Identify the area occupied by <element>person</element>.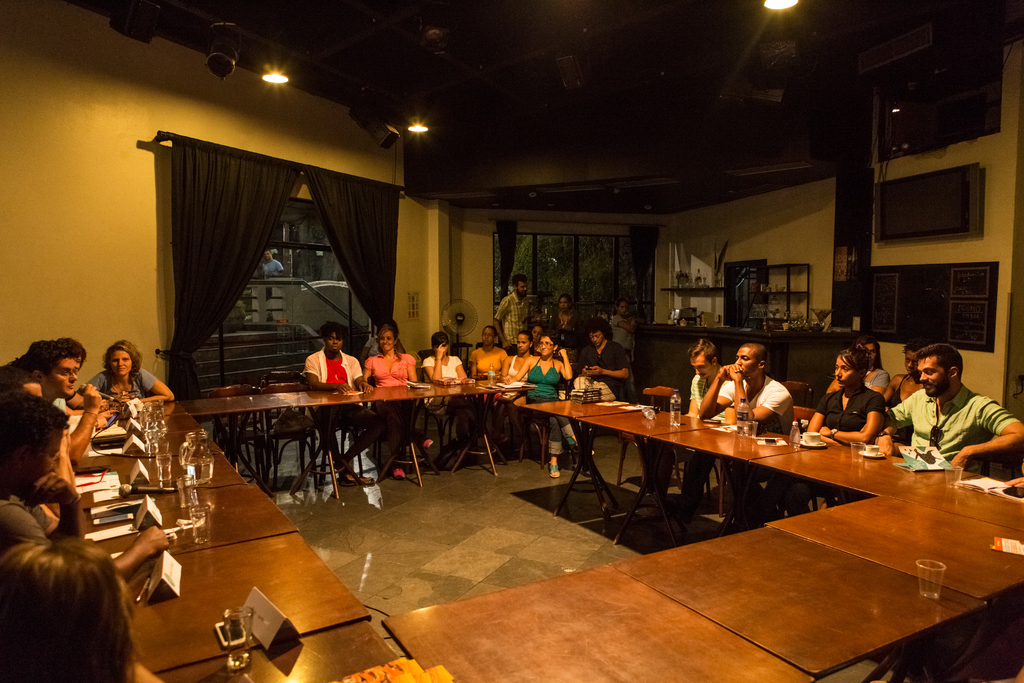
Area: crop(77, 336, 175, 404).
